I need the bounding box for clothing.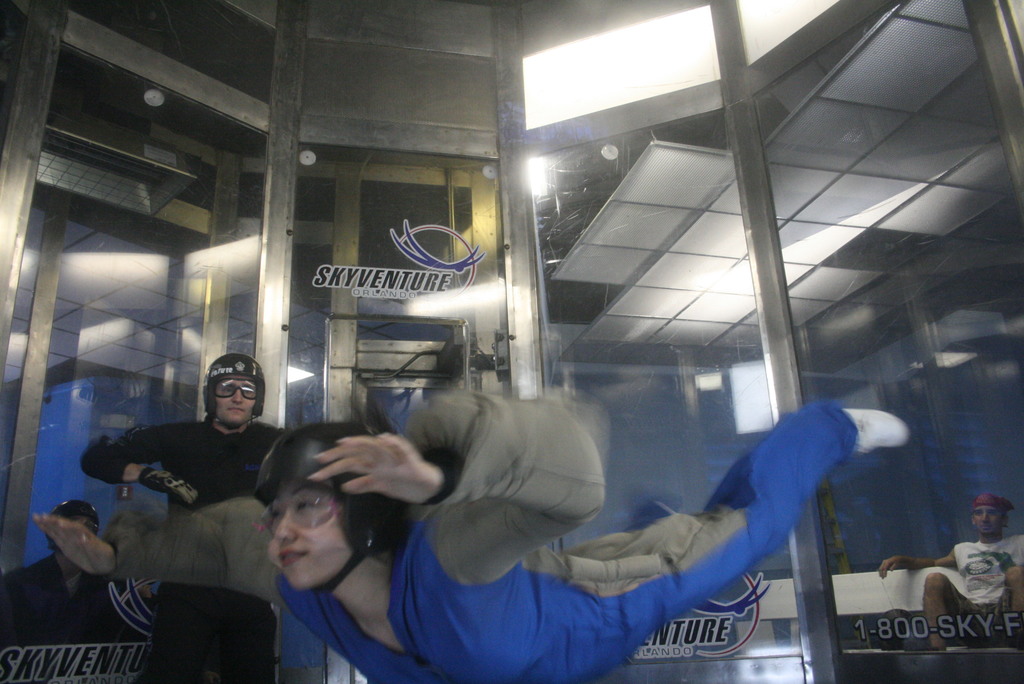
Here it is: crop(110, 395, 861, 683).
